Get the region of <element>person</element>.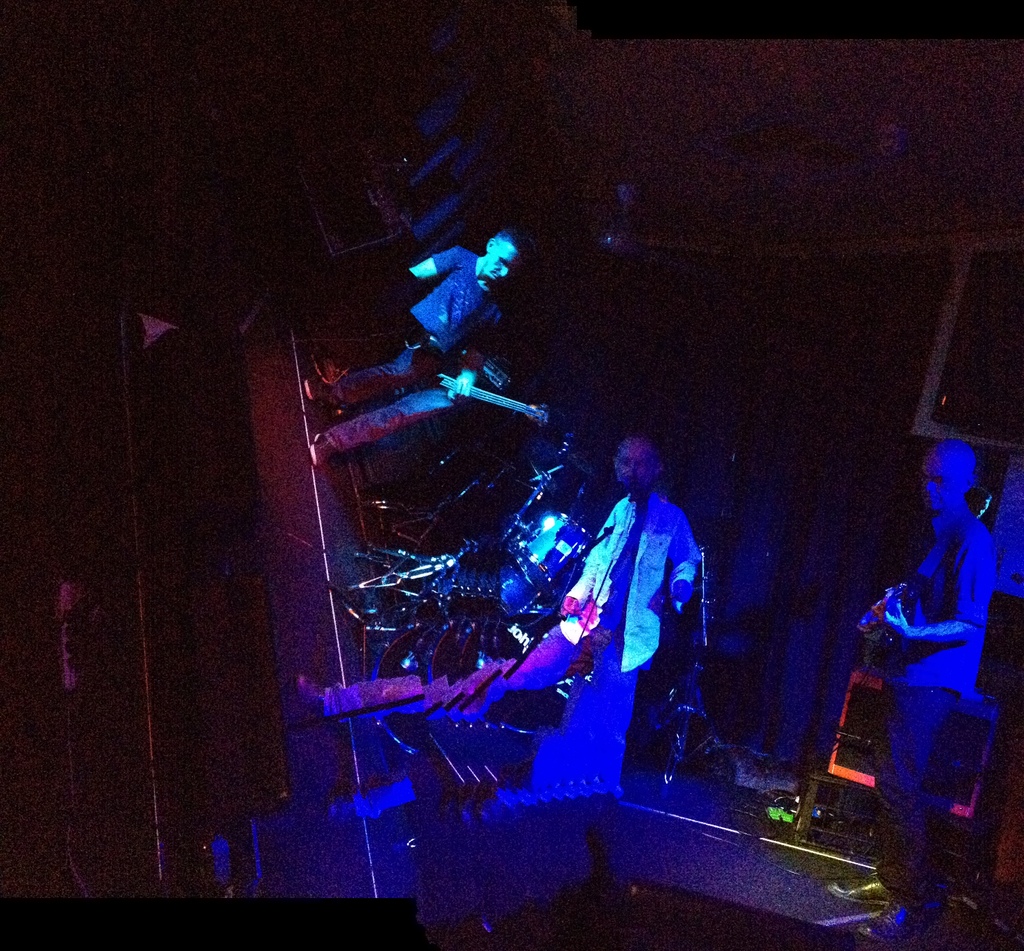
Rect(827, 438, 1000, 943).
